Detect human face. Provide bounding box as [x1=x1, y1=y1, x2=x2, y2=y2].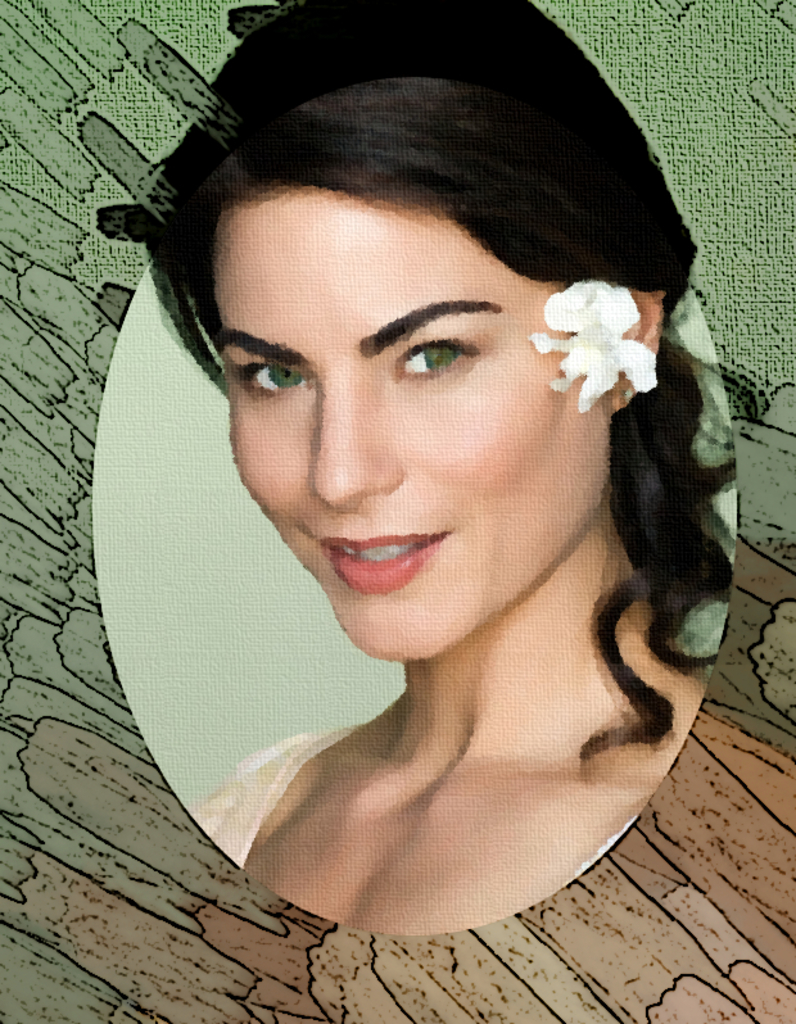
[x1=216, y1=189, x2=614, y2=657].
